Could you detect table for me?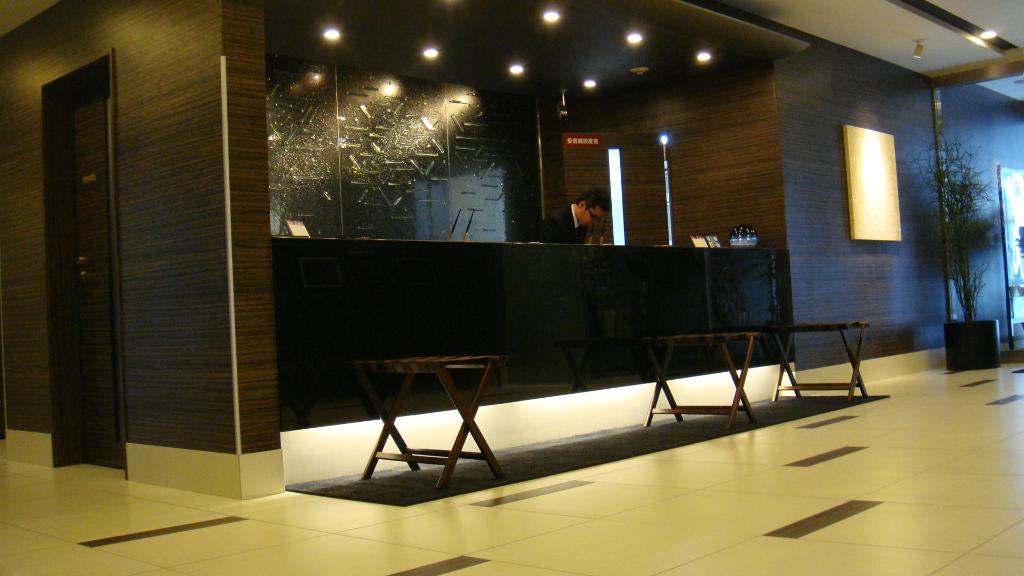
Detection result: {"x1": 326, "y1": 348, "x2": 519, "y2": 480}.
